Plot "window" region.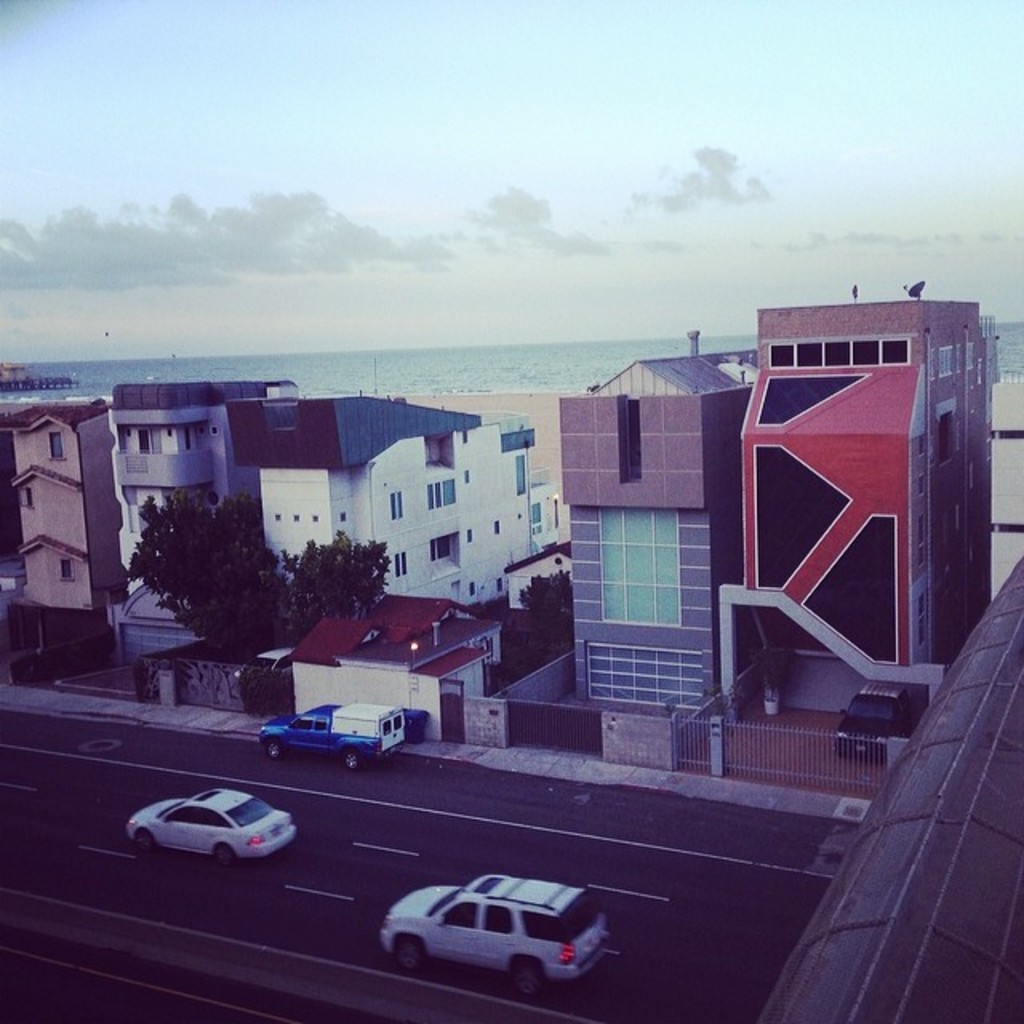
Plotted at 530:496:542:523.
